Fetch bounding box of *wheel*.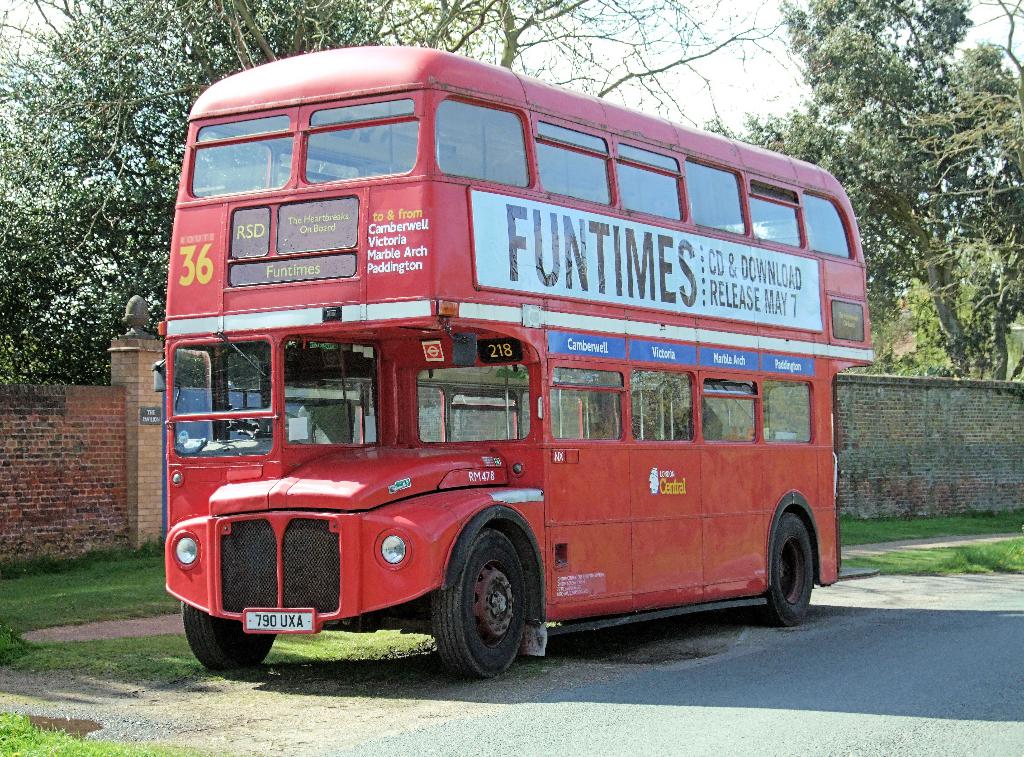
Bbox: x1=186 y1=607 x2=276 y2=671.
